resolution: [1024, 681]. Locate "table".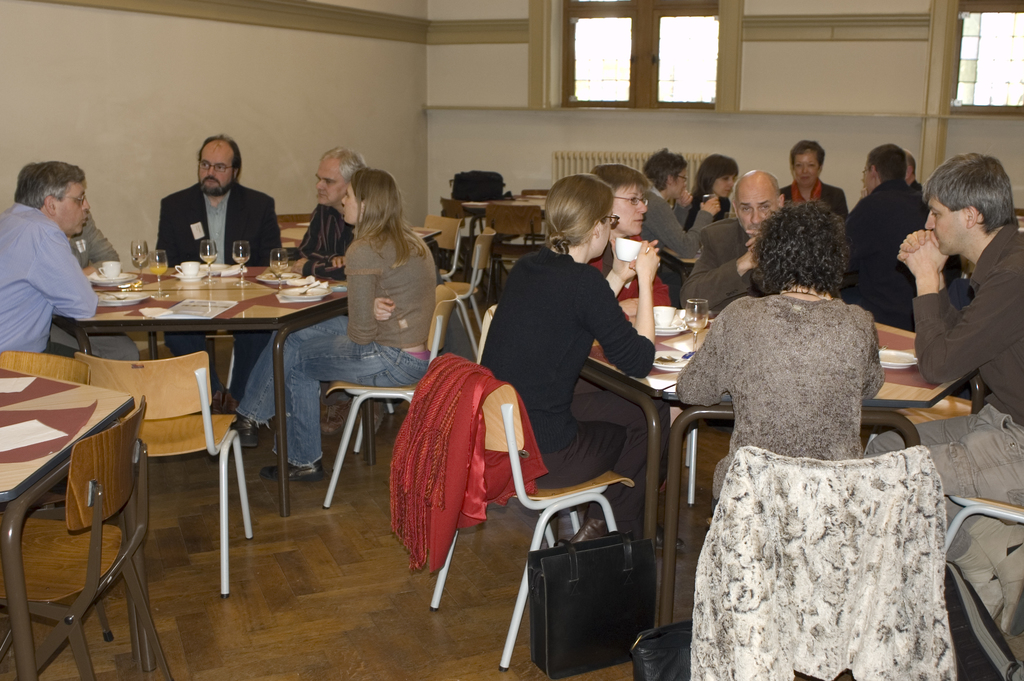
x1=578, y1=318, x2=988, y2=623.
